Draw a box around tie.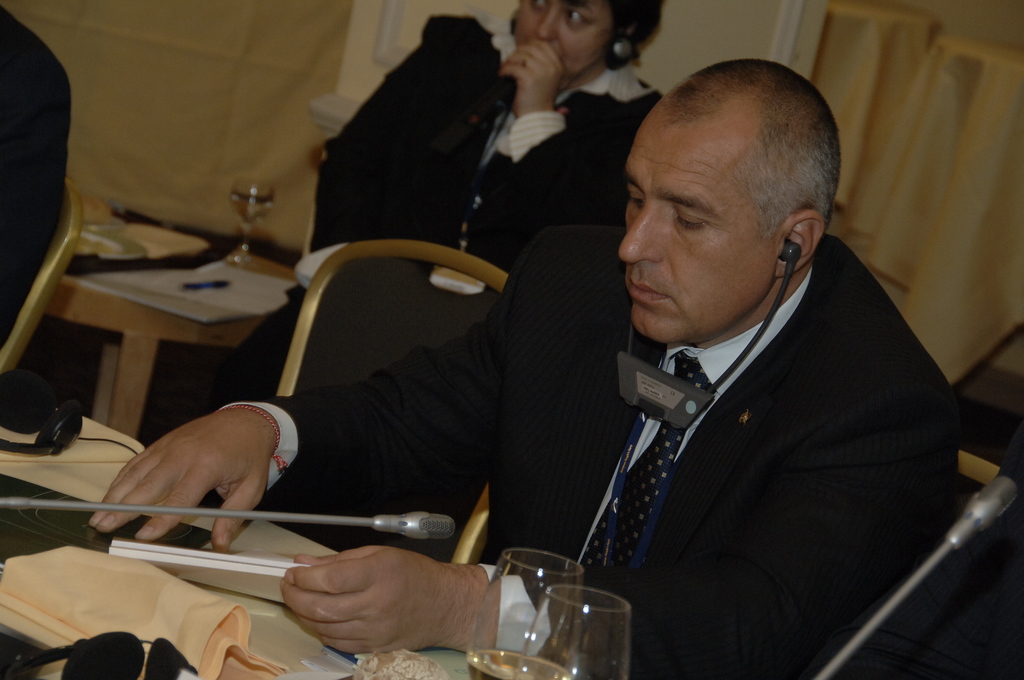
x1=580 y1=352 x2=717 y2=583.
